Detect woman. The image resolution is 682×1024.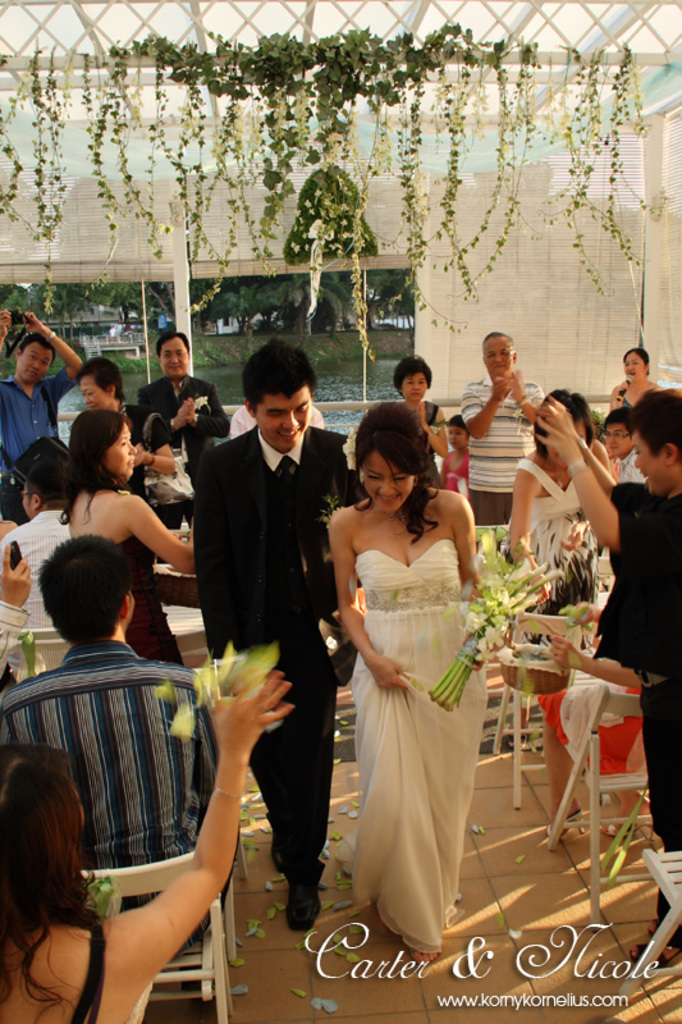
crop(0, 663, 293, 1023).
